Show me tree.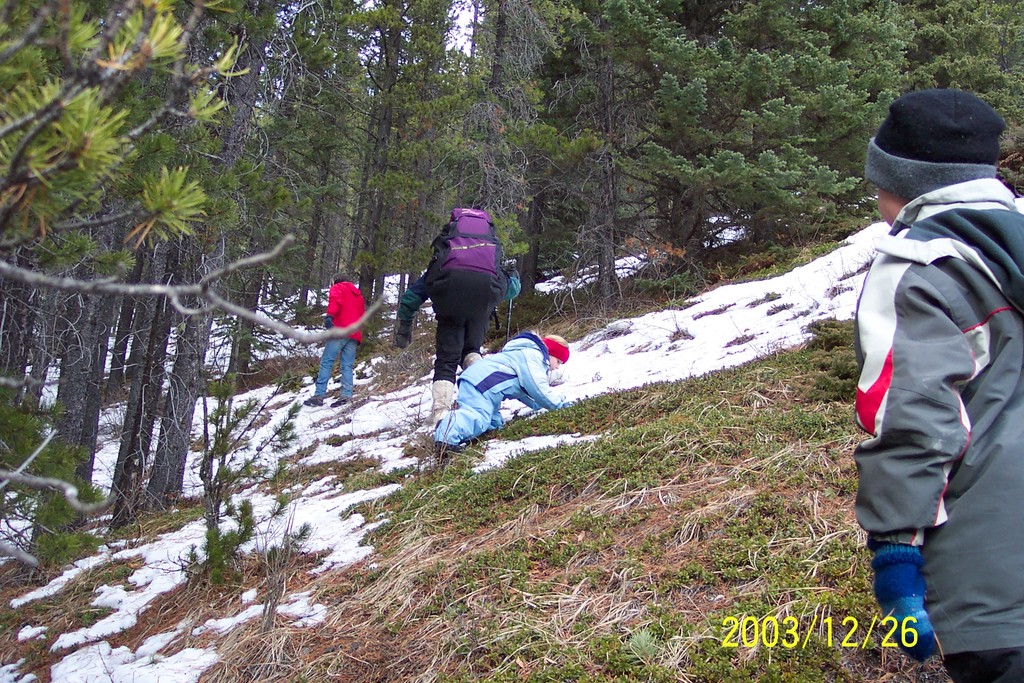
tree is here: [left=537, top=0, right=653, bottom=294].
